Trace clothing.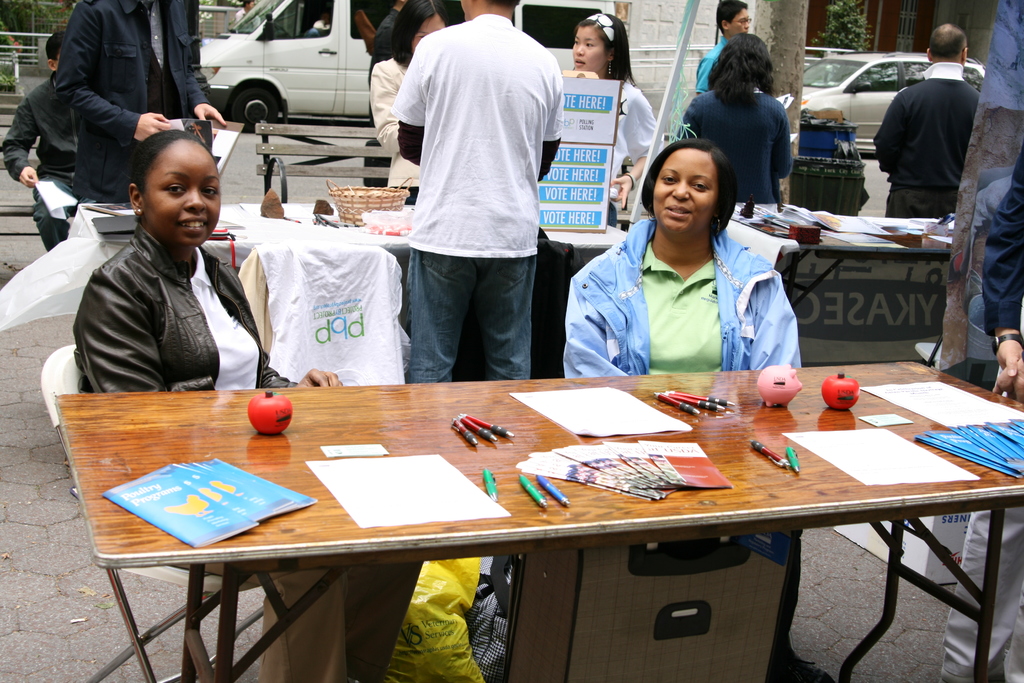
Traced to x1=0 y1=76 x2=86 y2=252.
